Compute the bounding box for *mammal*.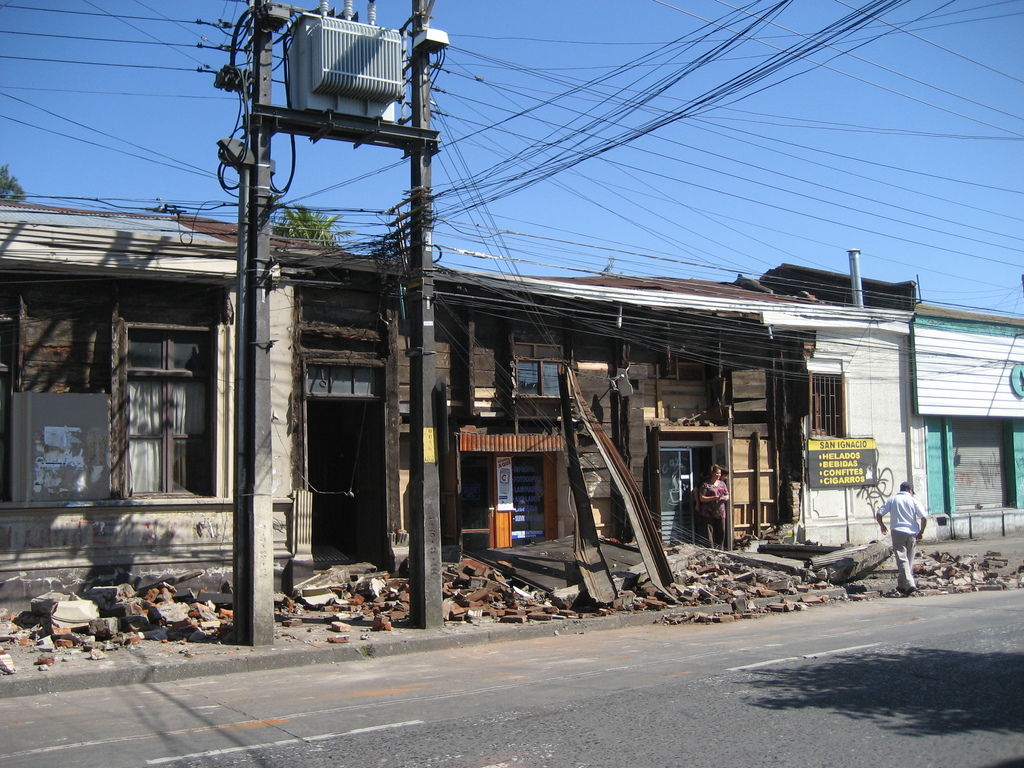
region(868, 488, 933, 589).
